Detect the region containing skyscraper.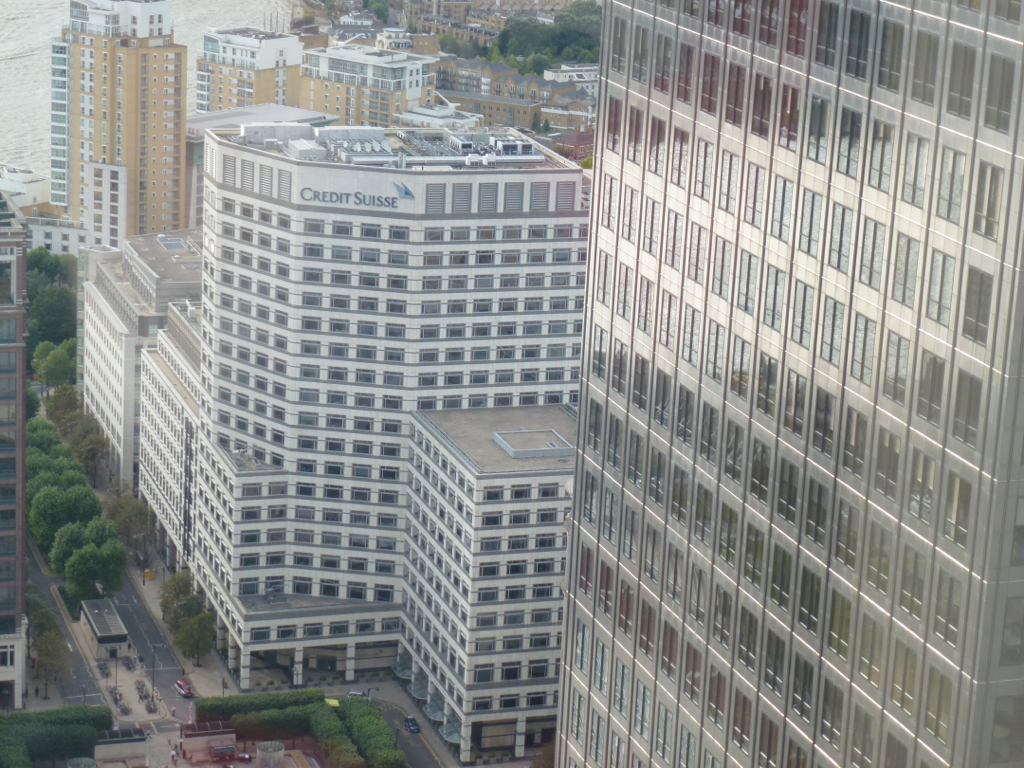
select_region(67, 107, 592, 767).
